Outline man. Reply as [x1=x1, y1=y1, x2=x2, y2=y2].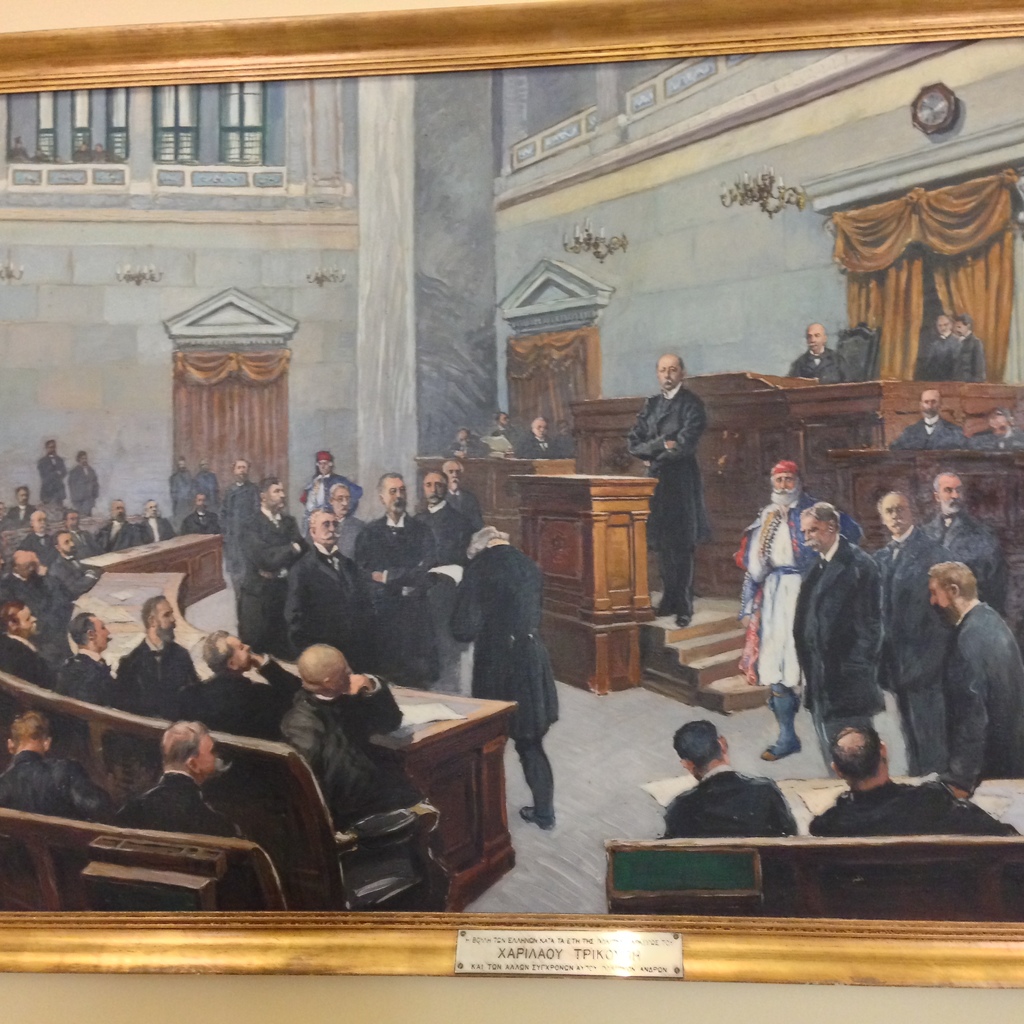
[x1=809, y1=721, x2=1023, y2=840].
